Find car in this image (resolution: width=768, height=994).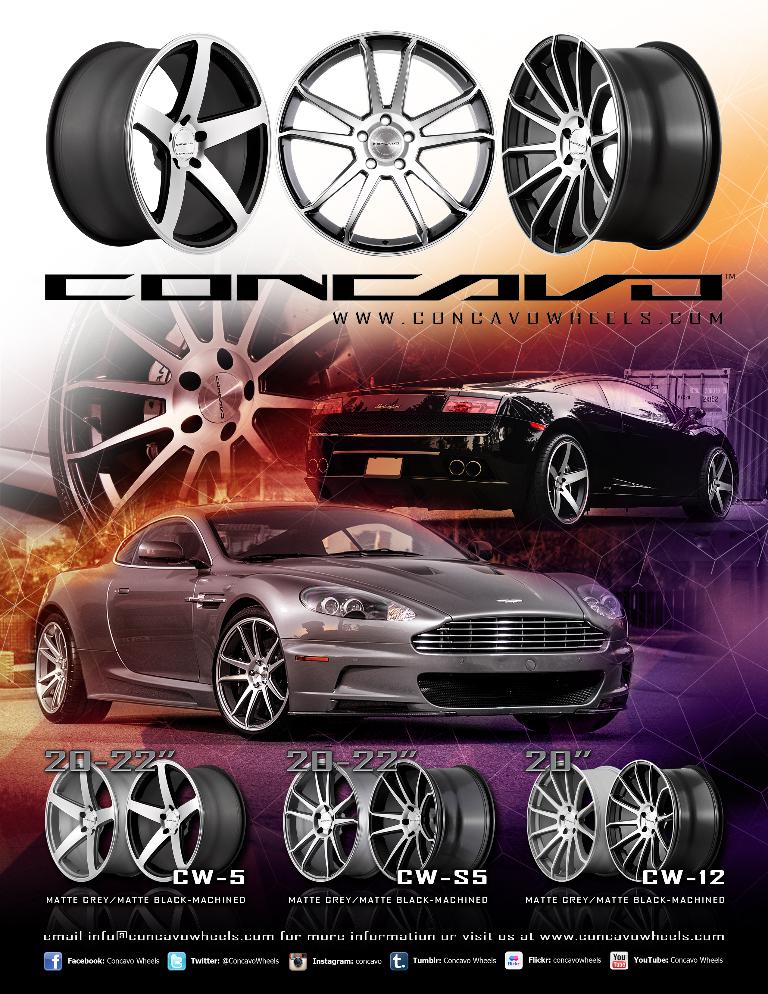
[309,364,740,531].
